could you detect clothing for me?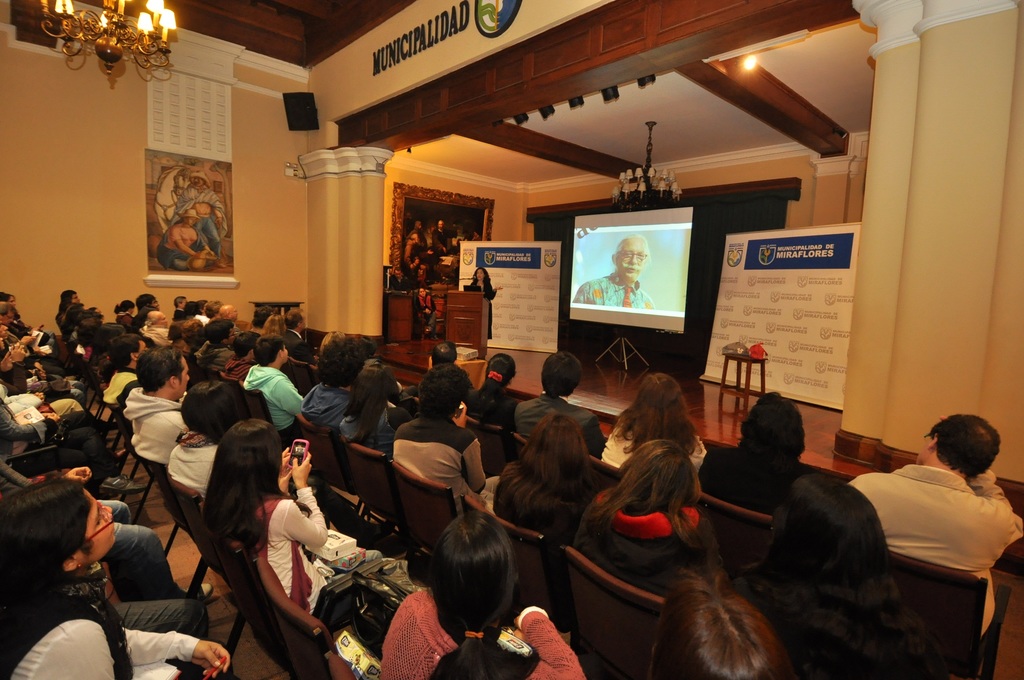
Detection result: select_region(0, 575, 205, 679).
